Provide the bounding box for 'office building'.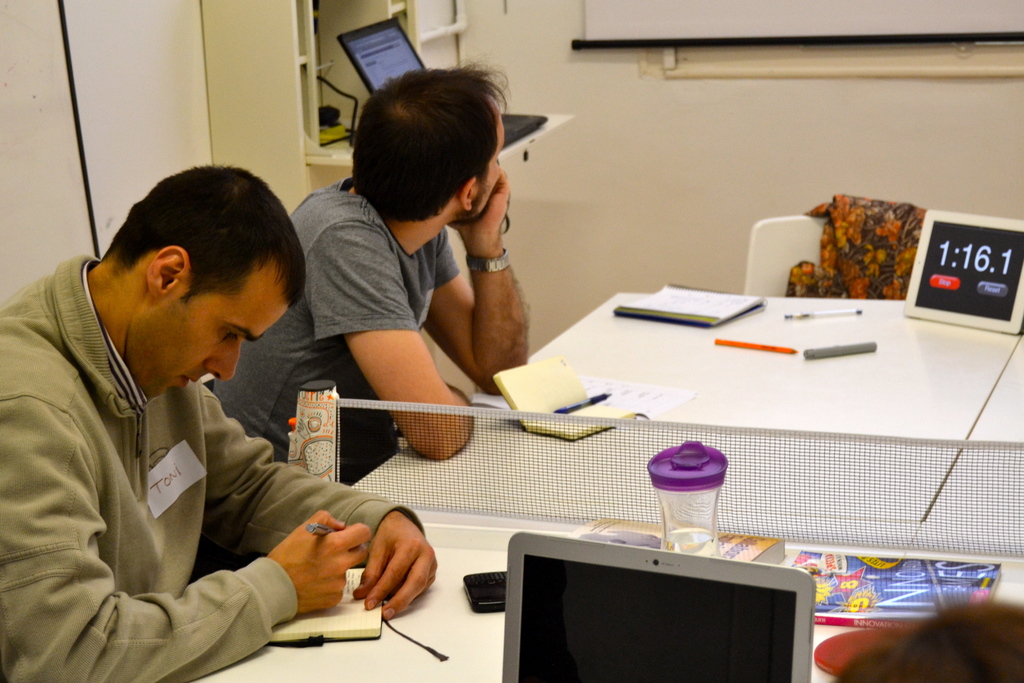
bbox(42, 0, 1023, 682).
